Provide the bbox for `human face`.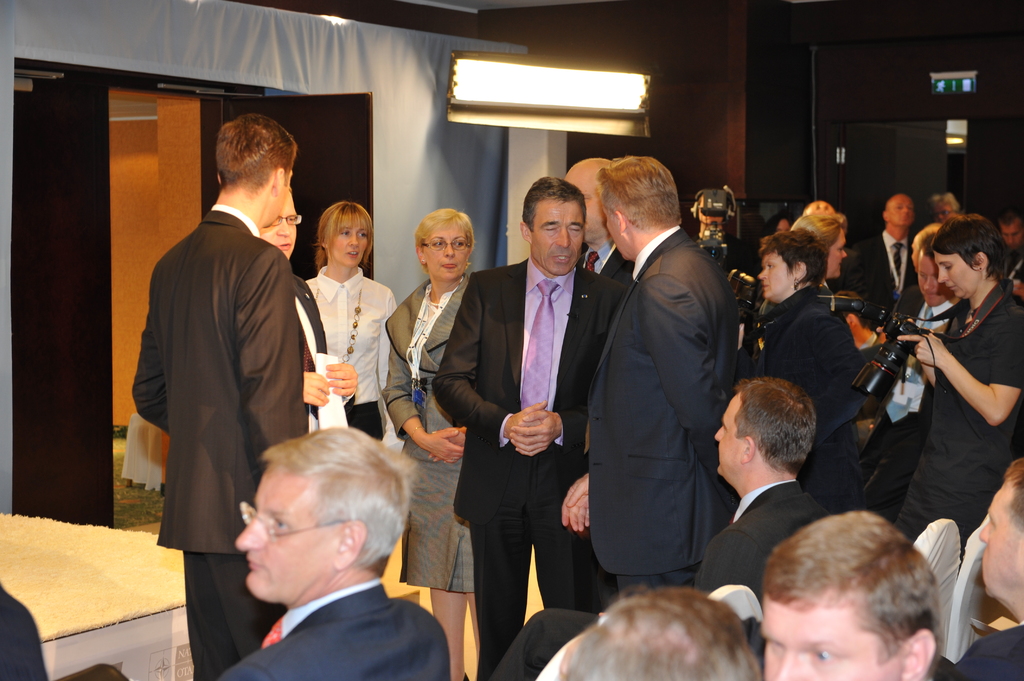
[left=236, top=466, right=340, bottom=603].
